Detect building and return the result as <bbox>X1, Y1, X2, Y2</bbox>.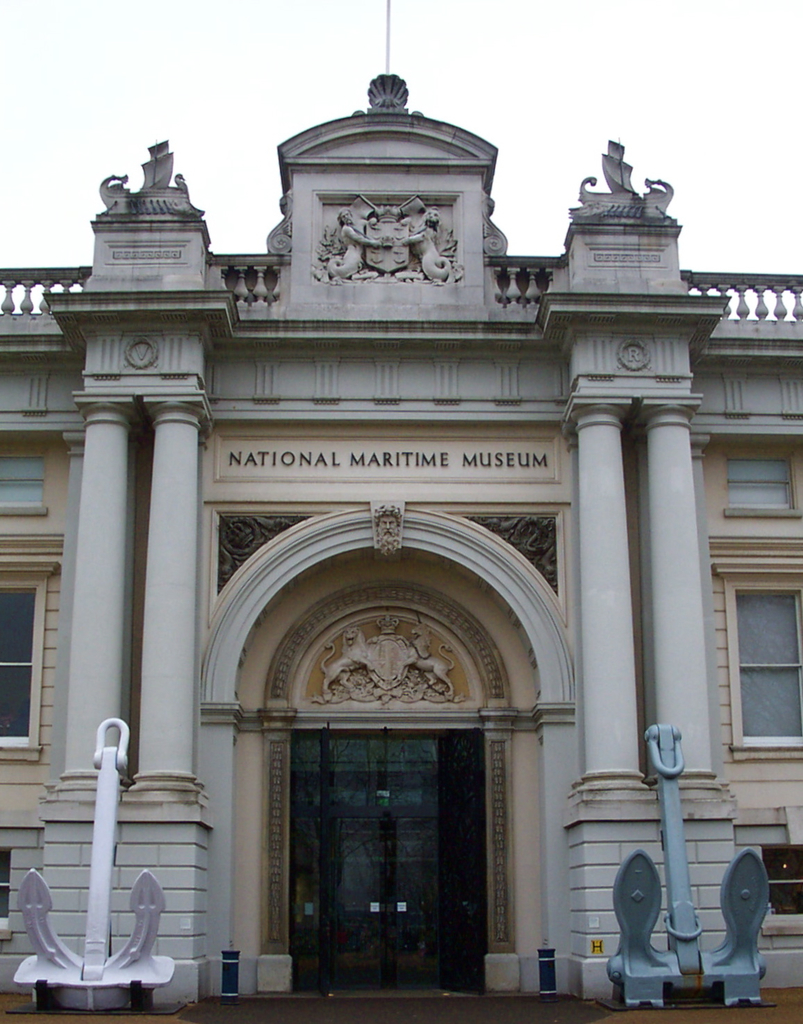
<bbox>0, 0, 802, 1001</bbox>.
